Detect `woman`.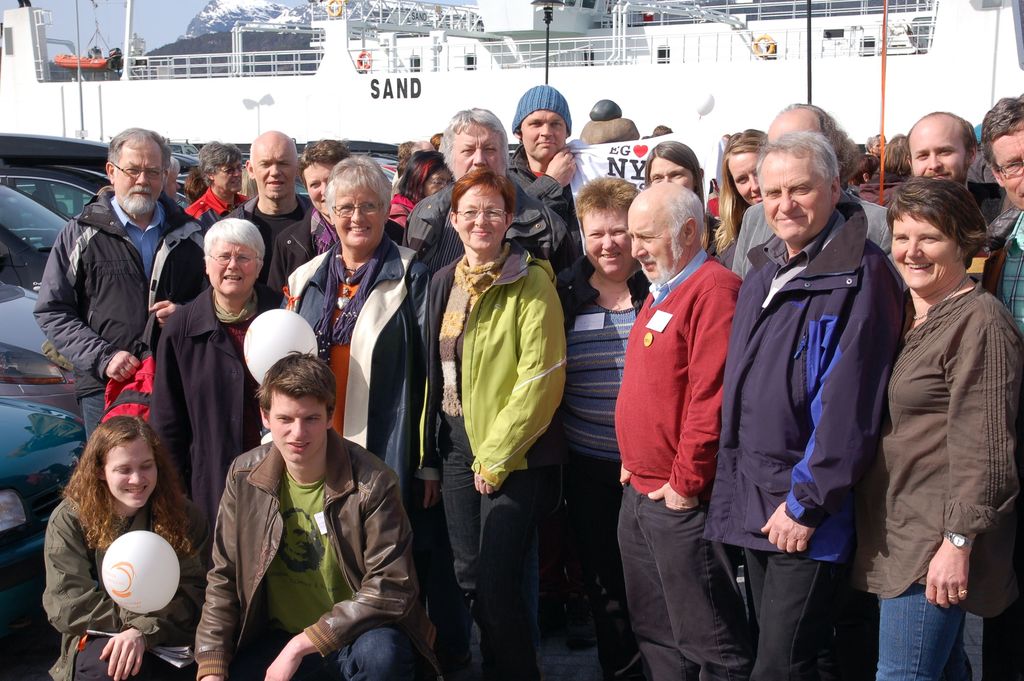
Detected at {"x1": 290, "y1": 152, "x2": 436, "y2": 566}.
